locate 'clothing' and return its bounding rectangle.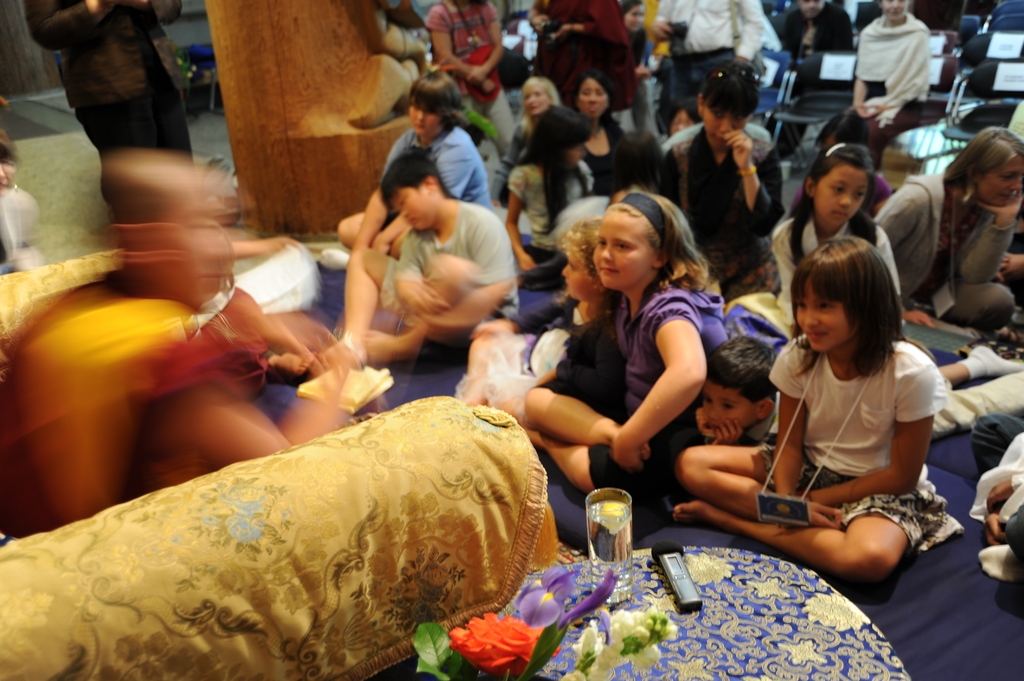
region(653, 120, 808, 285).
